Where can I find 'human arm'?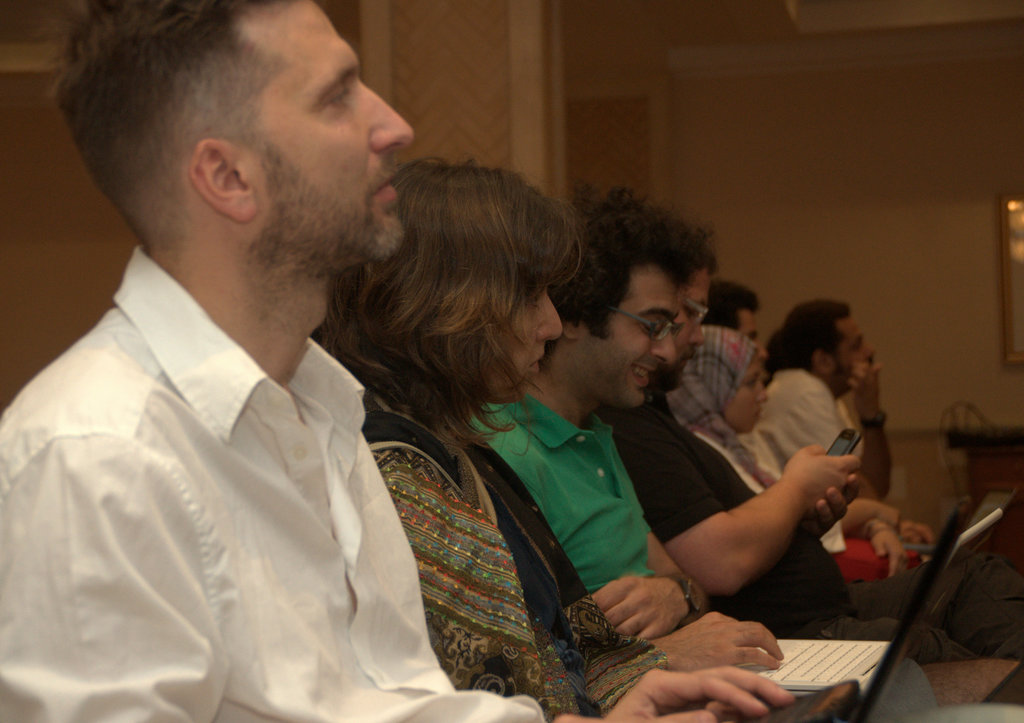
You can find it at 794, 473, 860, 534.
